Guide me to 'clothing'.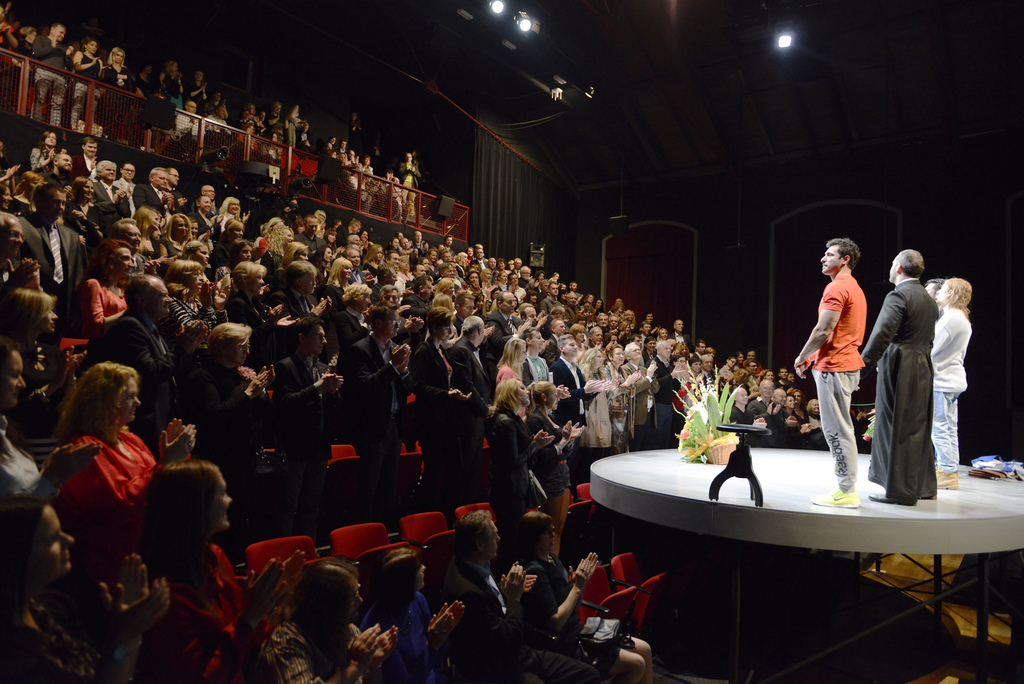
Guidance: box(477, 257, 486, 269).
